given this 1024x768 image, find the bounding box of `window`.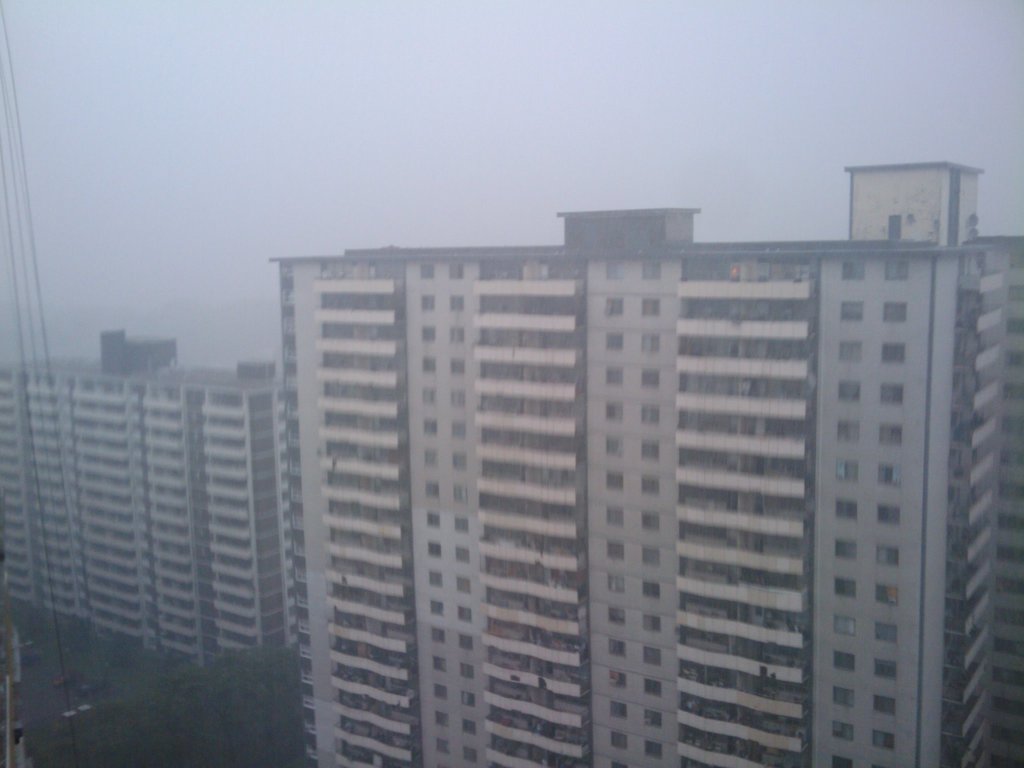
l=832, t=614, r=857, b=639.
